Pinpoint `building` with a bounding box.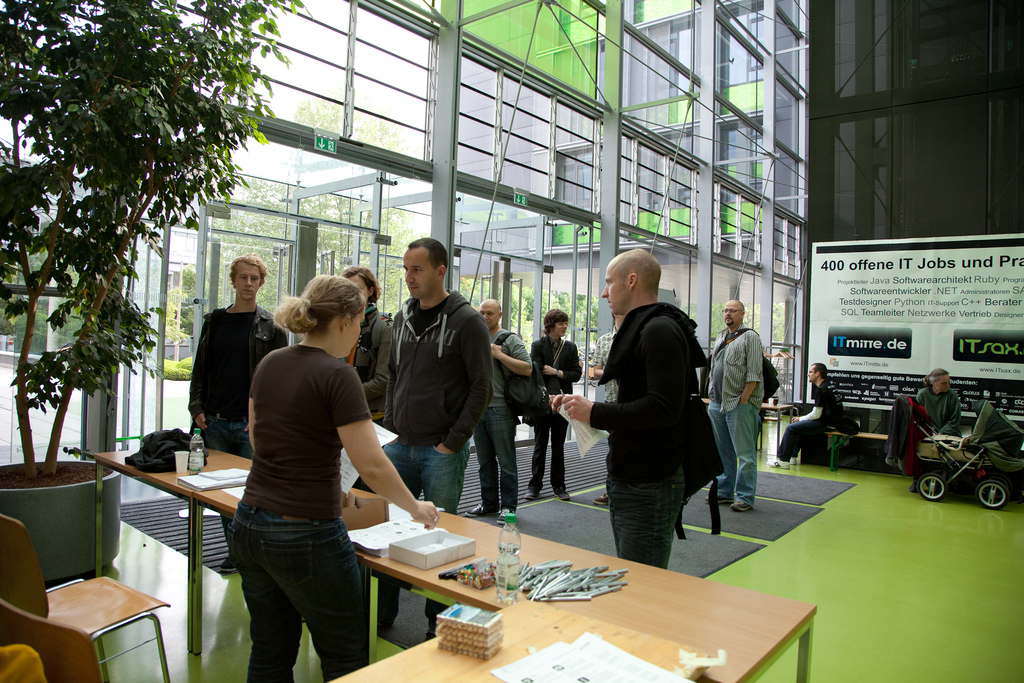
{"left": 0, "top": 0, "right": 1023, "bottom": 682}.
